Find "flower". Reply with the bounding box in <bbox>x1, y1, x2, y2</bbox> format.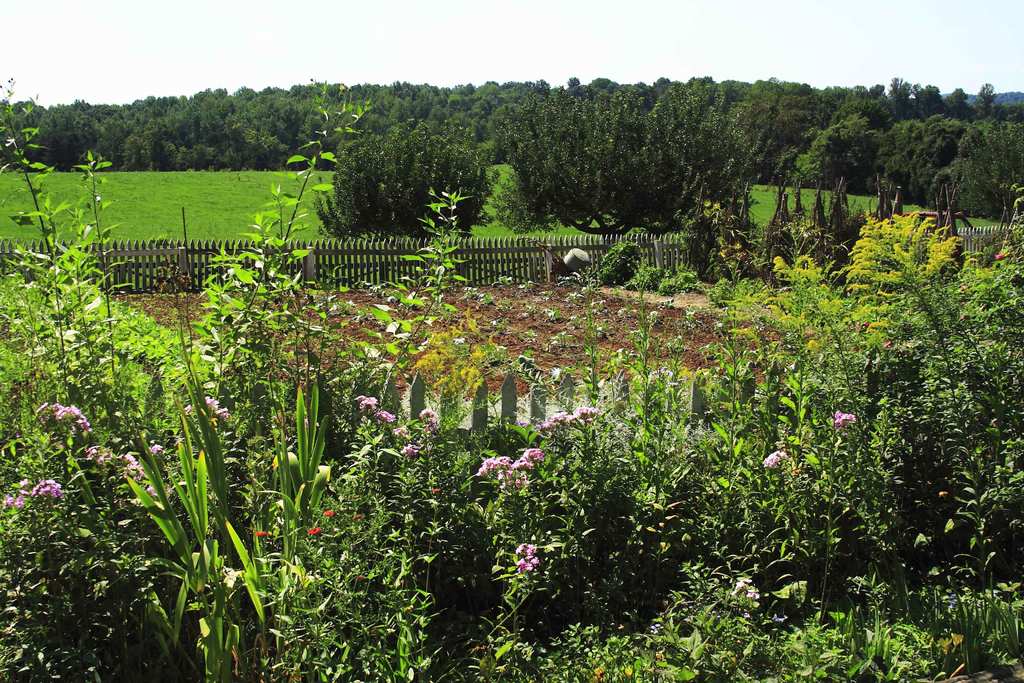
<bbox>35, 478, 65, 503</bbox>.
